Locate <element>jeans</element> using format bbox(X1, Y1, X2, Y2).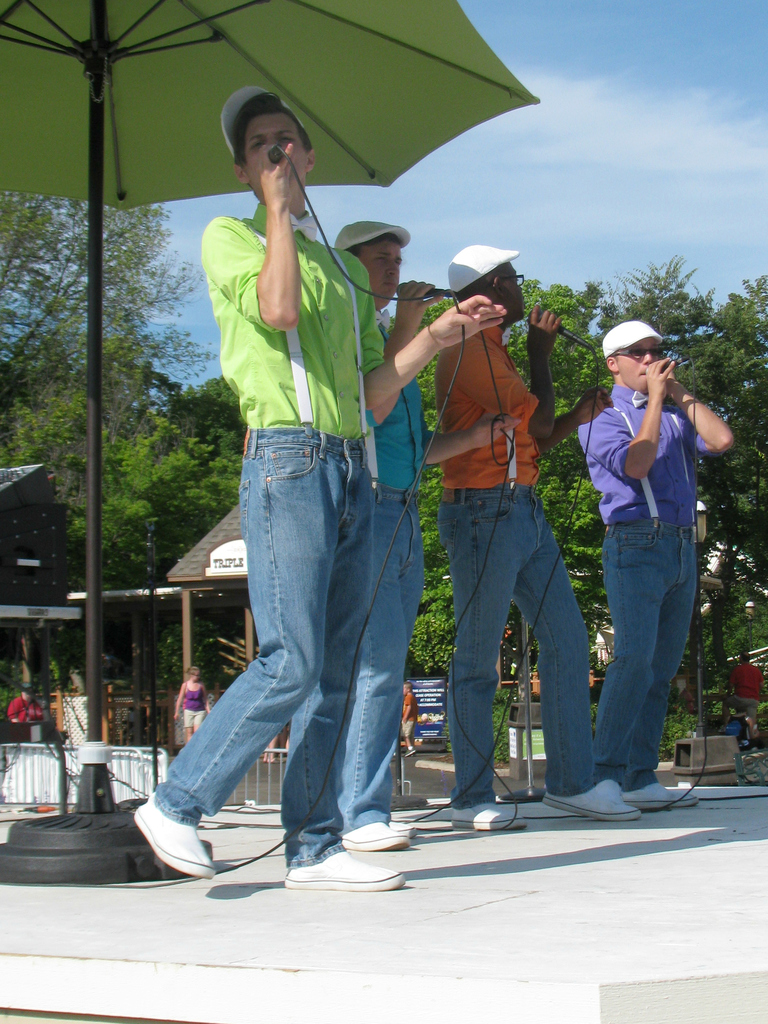
bbox(593, 530, 697, 792).
